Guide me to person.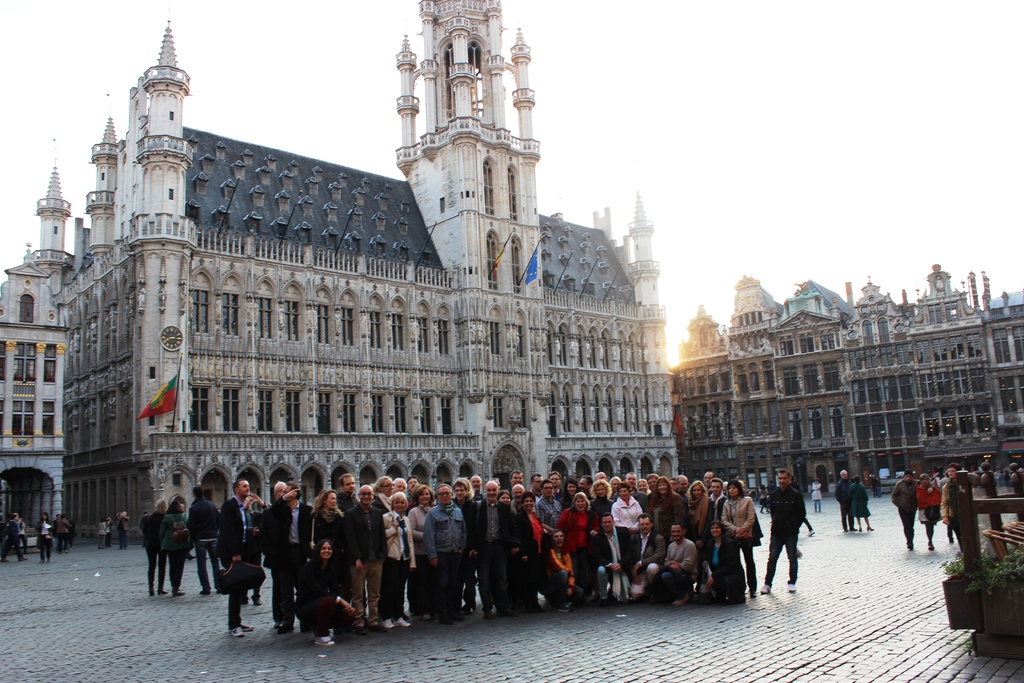
Guidance: [left=852, top=473, right=874, bottom=536].
